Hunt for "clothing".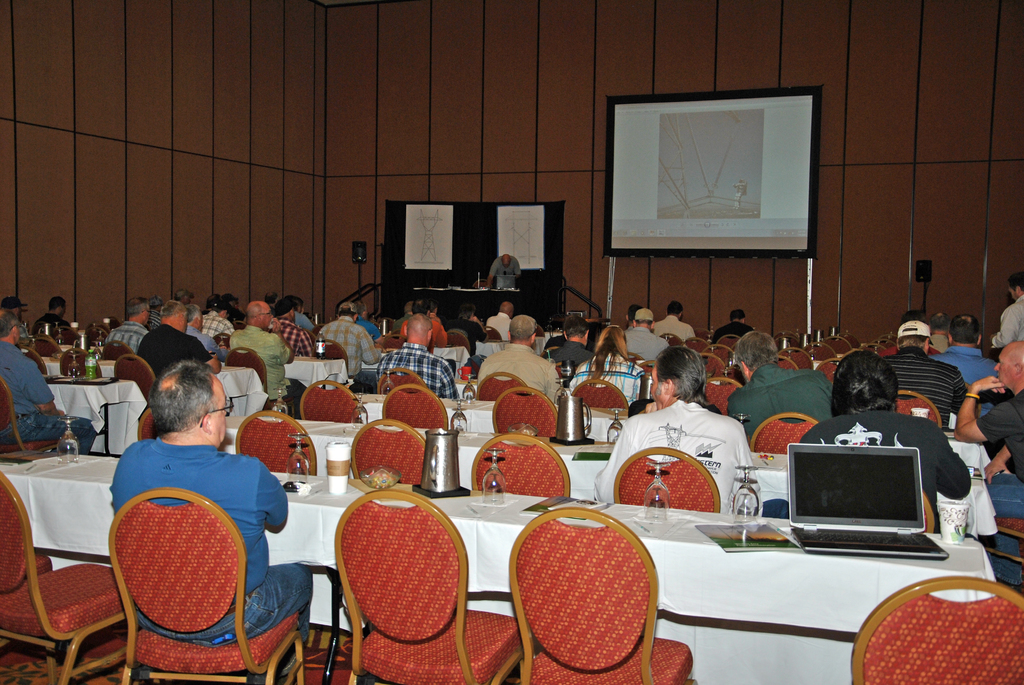
Hunted down at bbox=(318, 310, 380, 392).
